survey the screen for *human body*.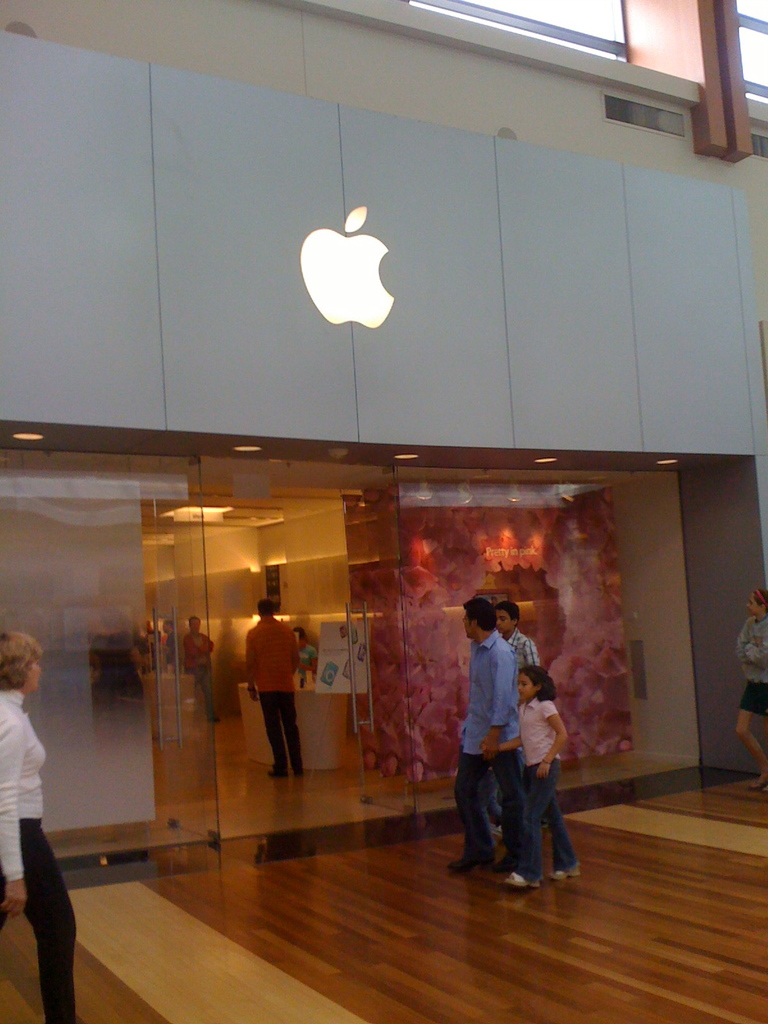
Survey found: box(486, 700, 589, 896).
